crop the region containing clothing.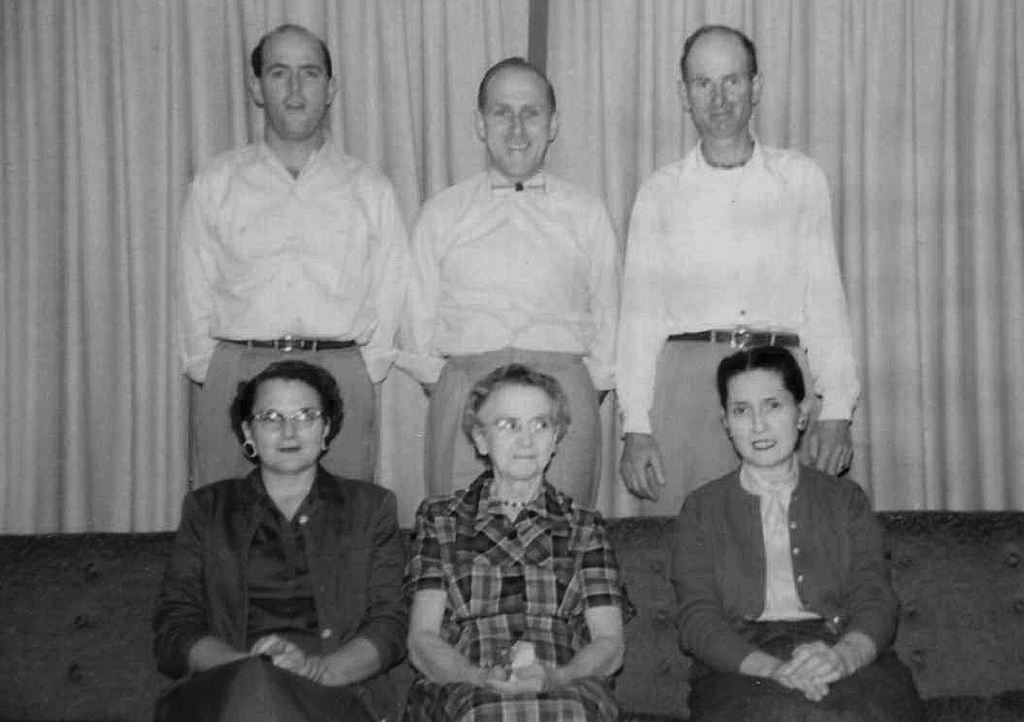
Crop region: left=398, top=158, right=626, bottom=502.
